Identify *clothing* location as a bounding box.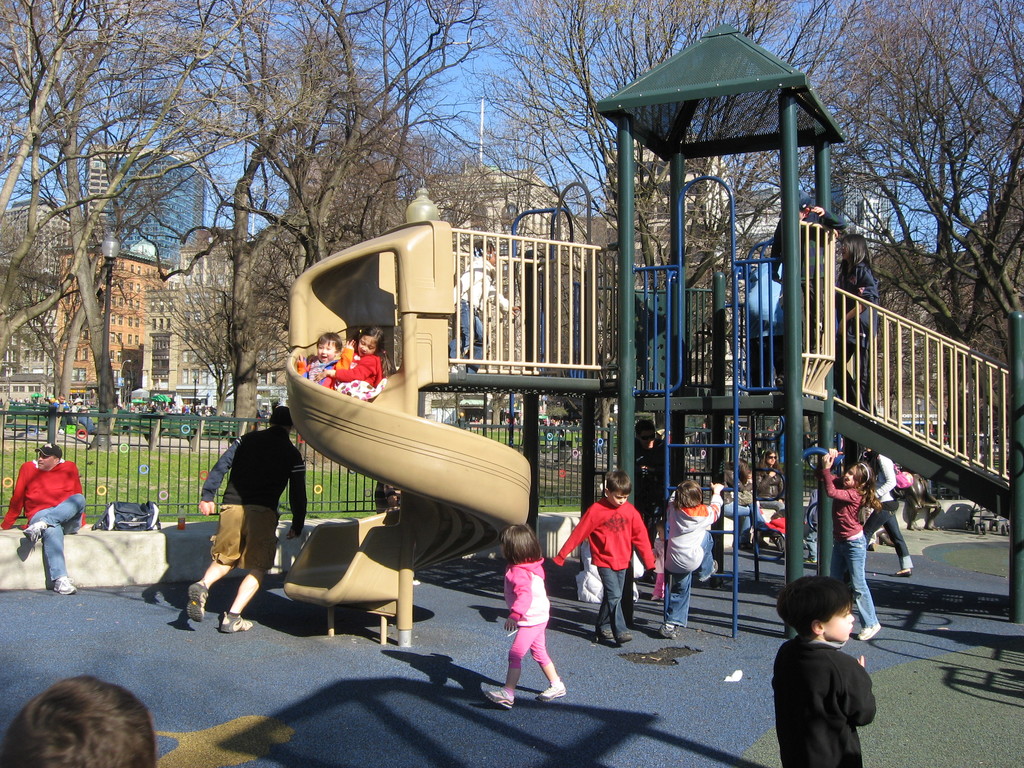
select_region(502, 552, 552, 628).
